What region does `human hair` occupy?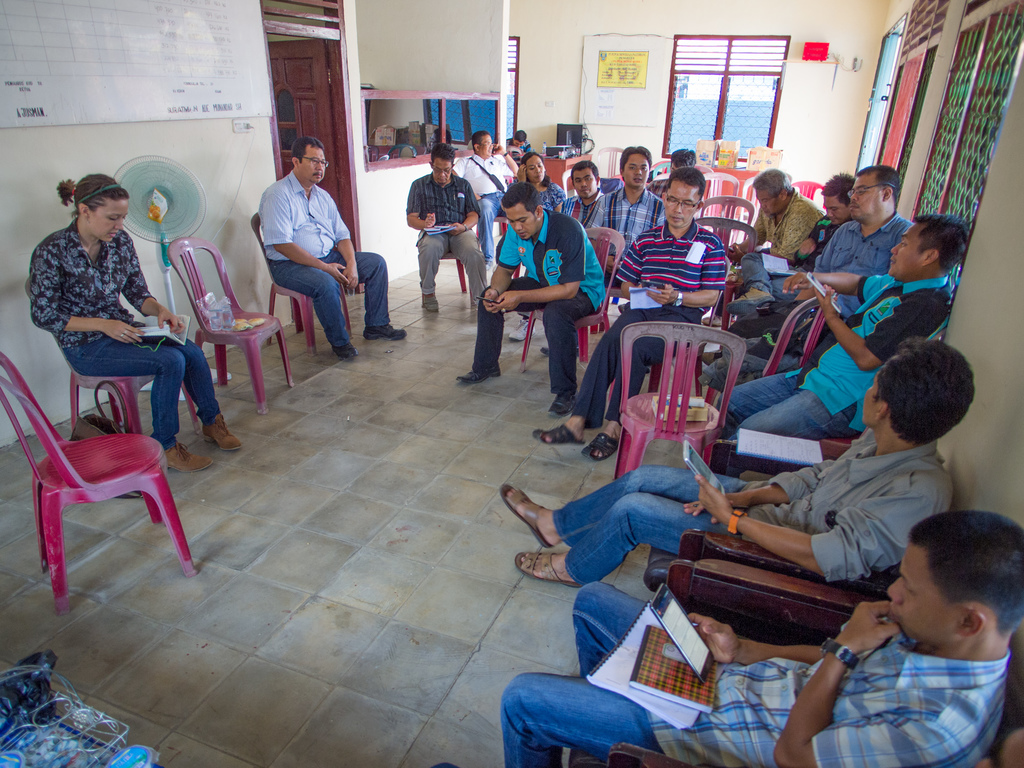
Rect(908, 511, 1023, 644).
